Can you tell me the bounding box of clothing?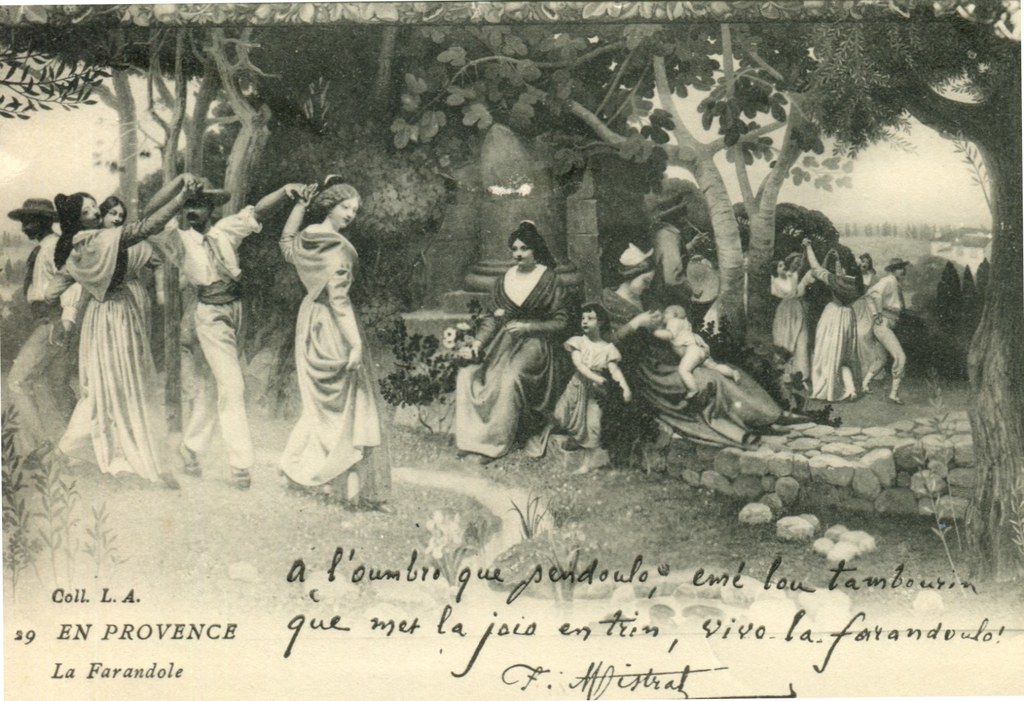
Rect(452, 269, 578, 458).
